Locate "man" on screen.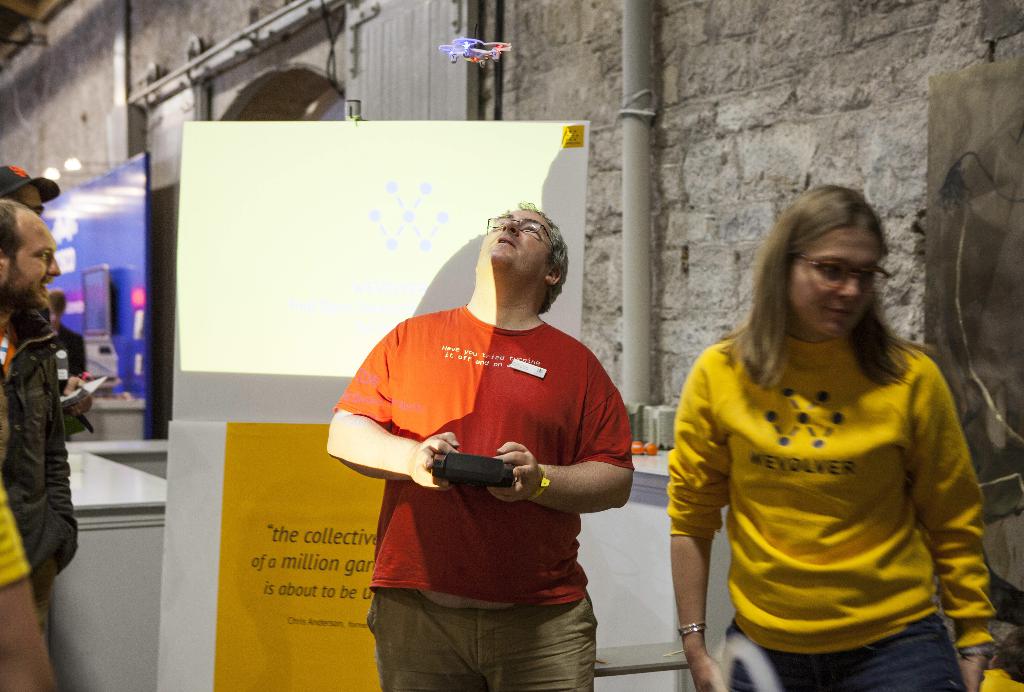
On screen at [0, 200, 62, 691].
